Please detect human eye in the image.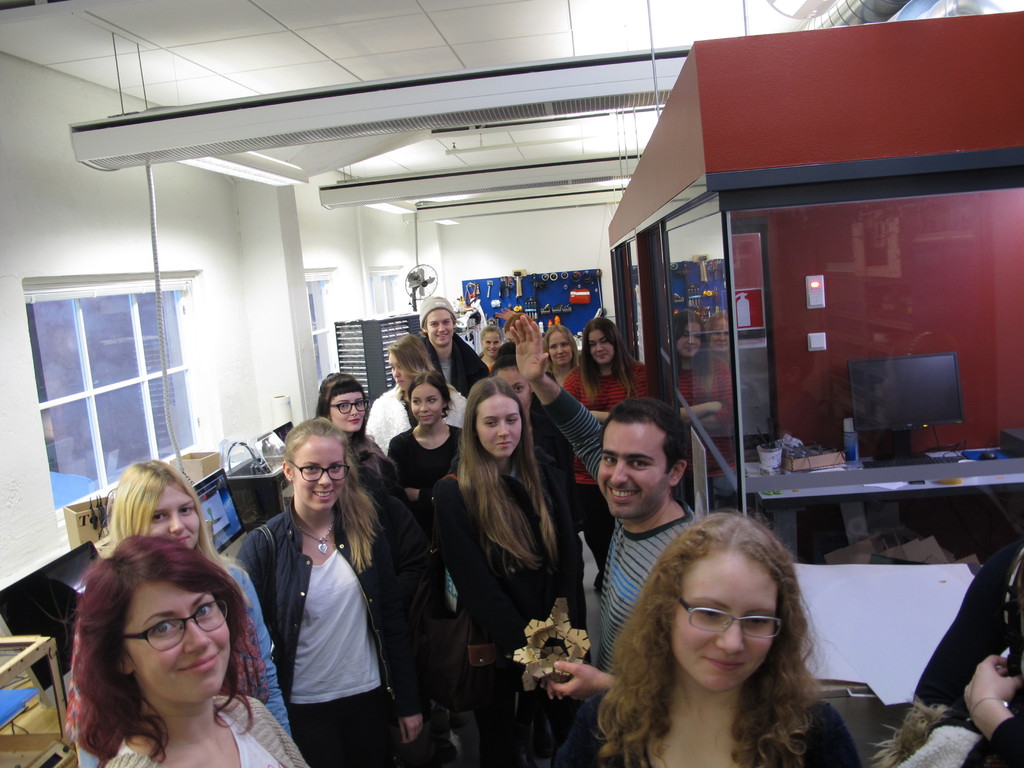
left=561, top=340, right=567, bottom=346.
